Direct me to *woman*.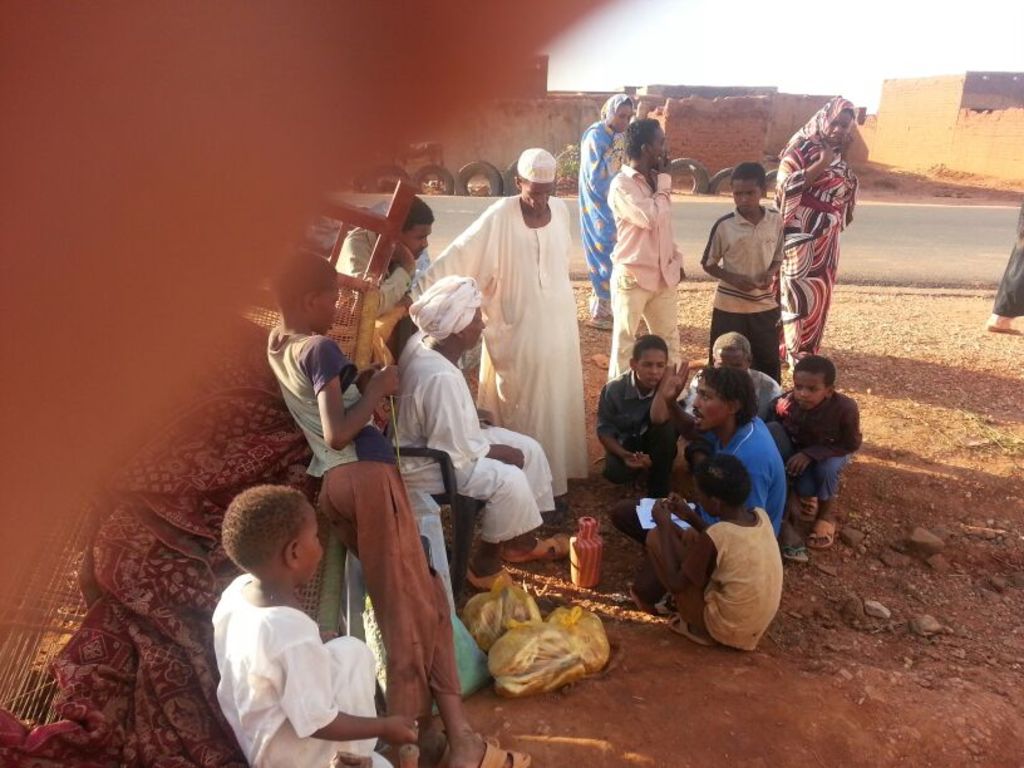
Direction: 772/94/860/363.
